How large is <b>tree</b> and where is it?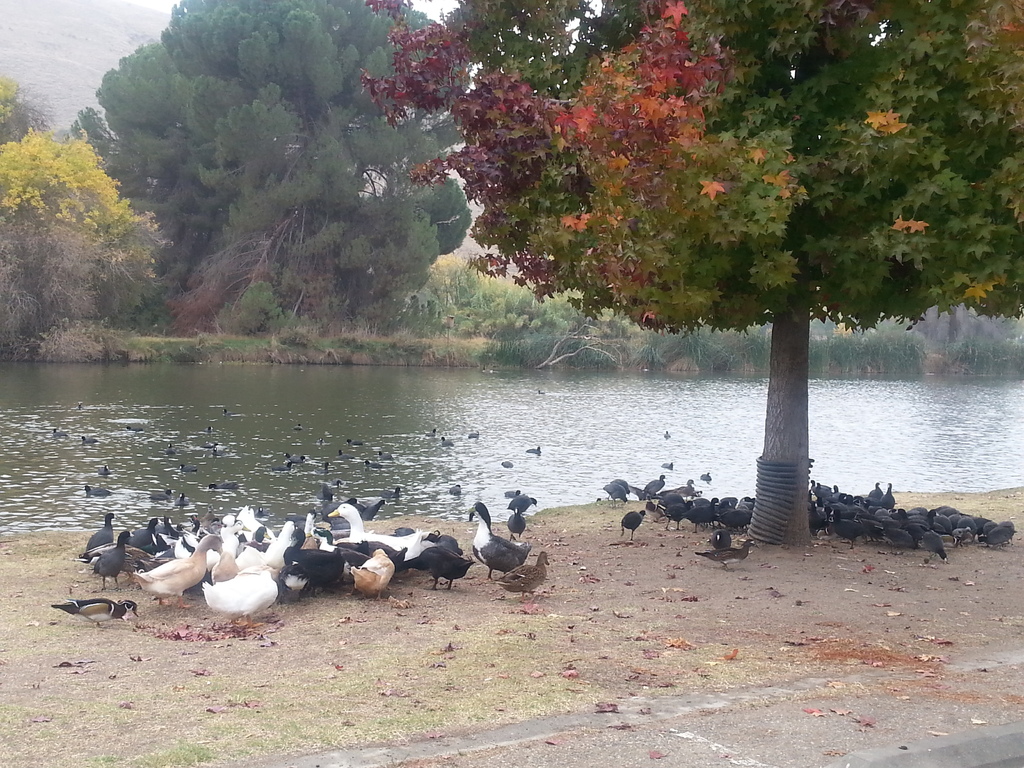
Bounding box: [x1=224, y1=8, x2=1016, y2=520].
